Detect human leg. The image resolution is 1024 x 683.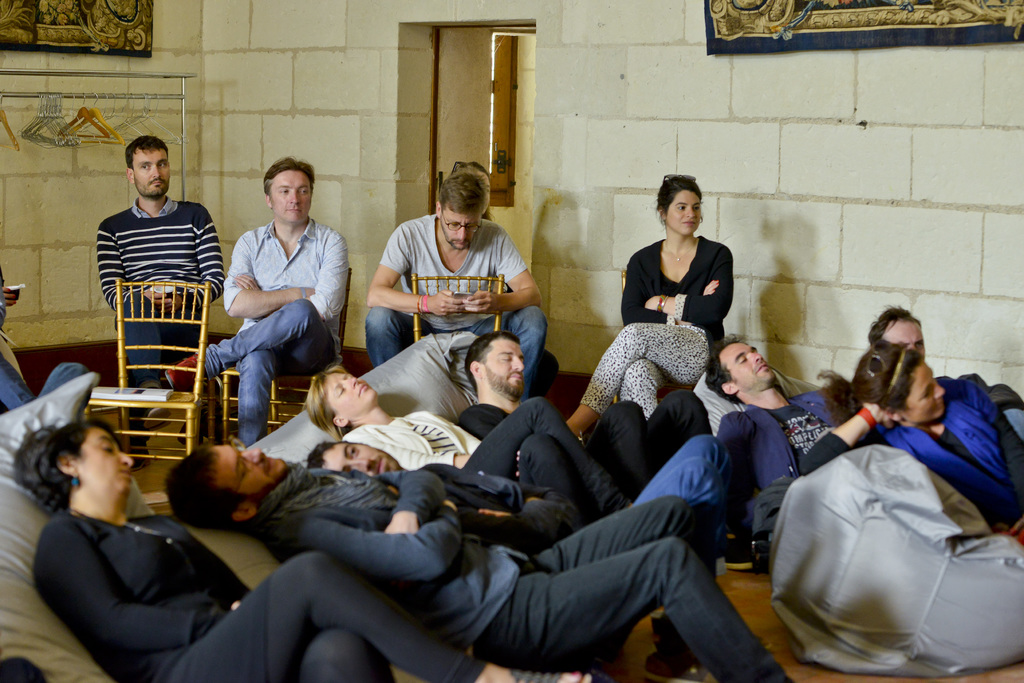
470, 538, 793, 682.
